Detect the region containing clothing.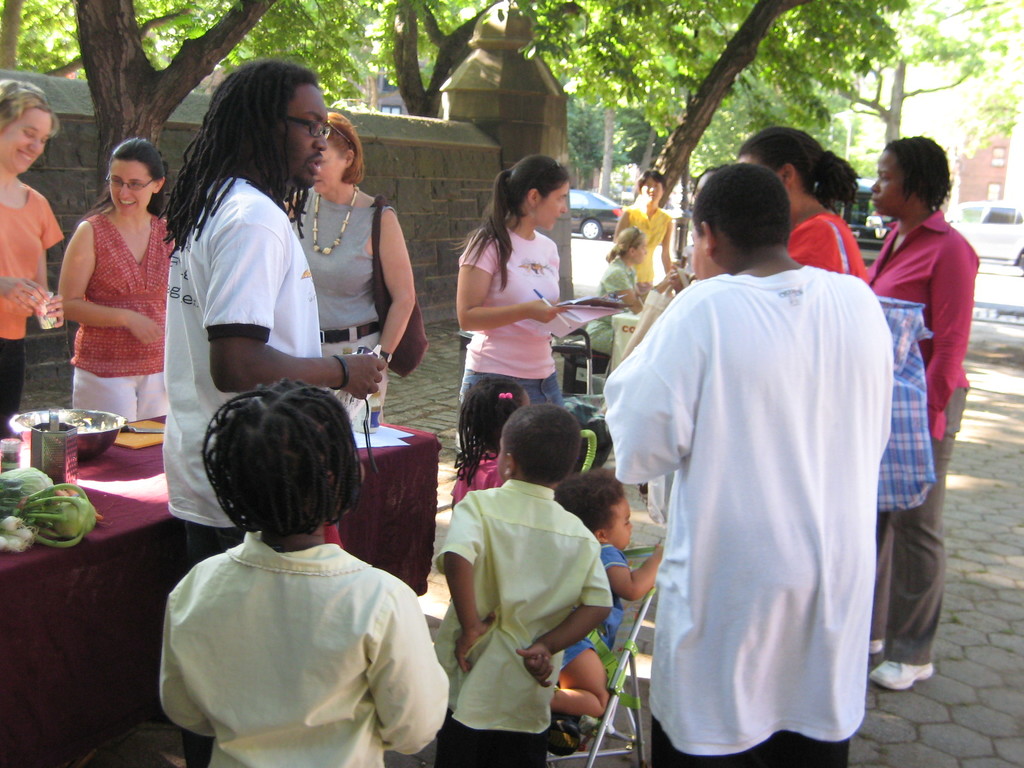
[left=288, top=180, right=394, bottom=421].
